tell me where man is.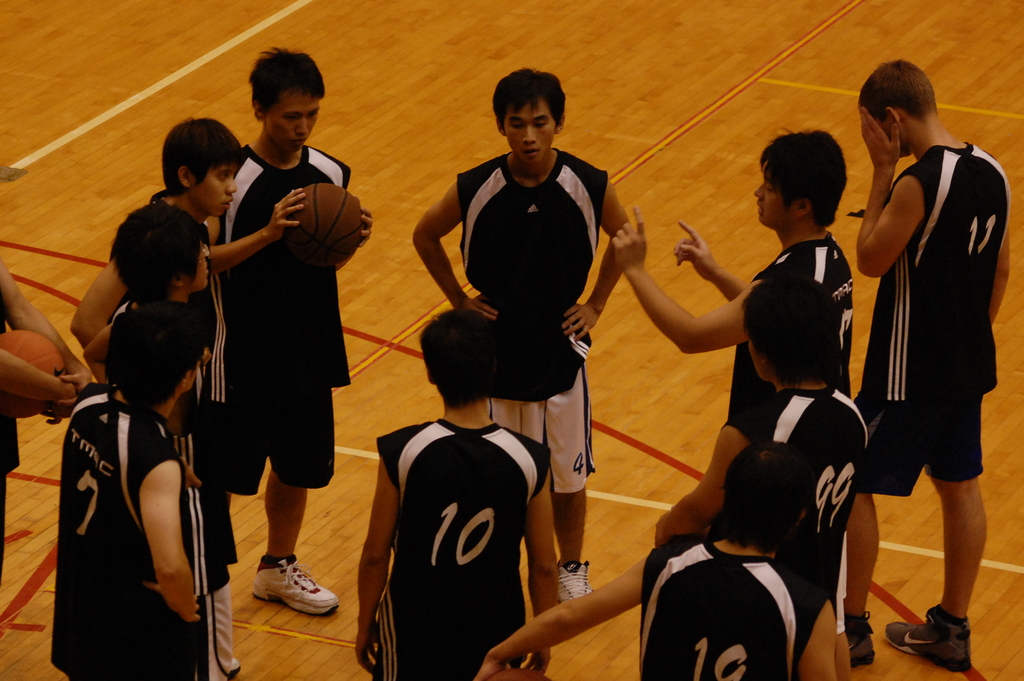
man is at [610,127,854,434].
